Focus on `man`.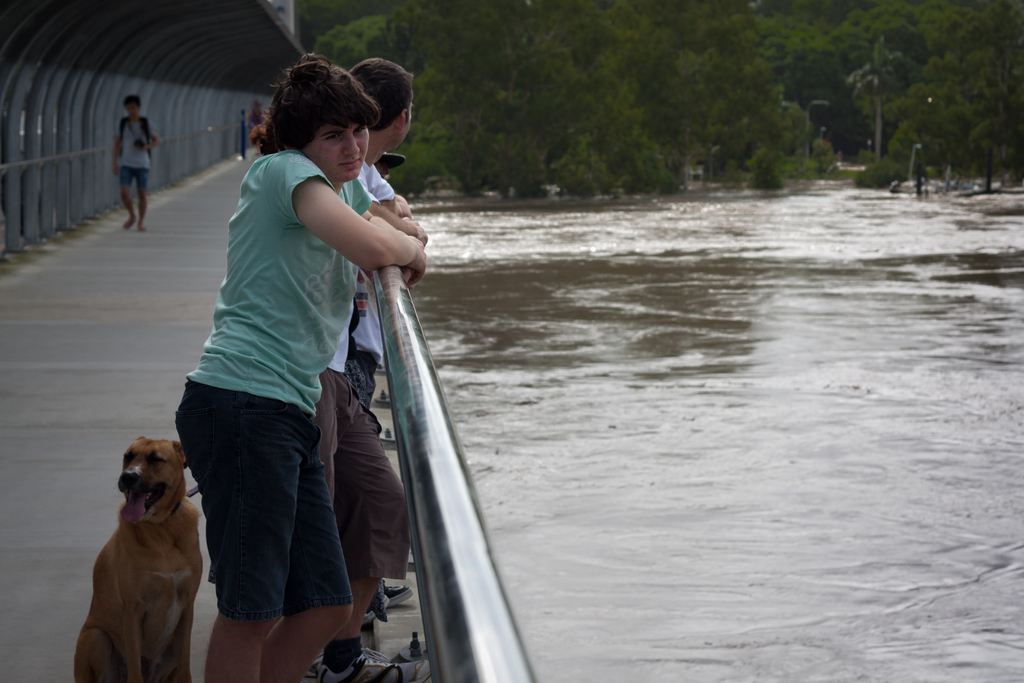
Focused at <region>309, 56, 433, 682</region>.
